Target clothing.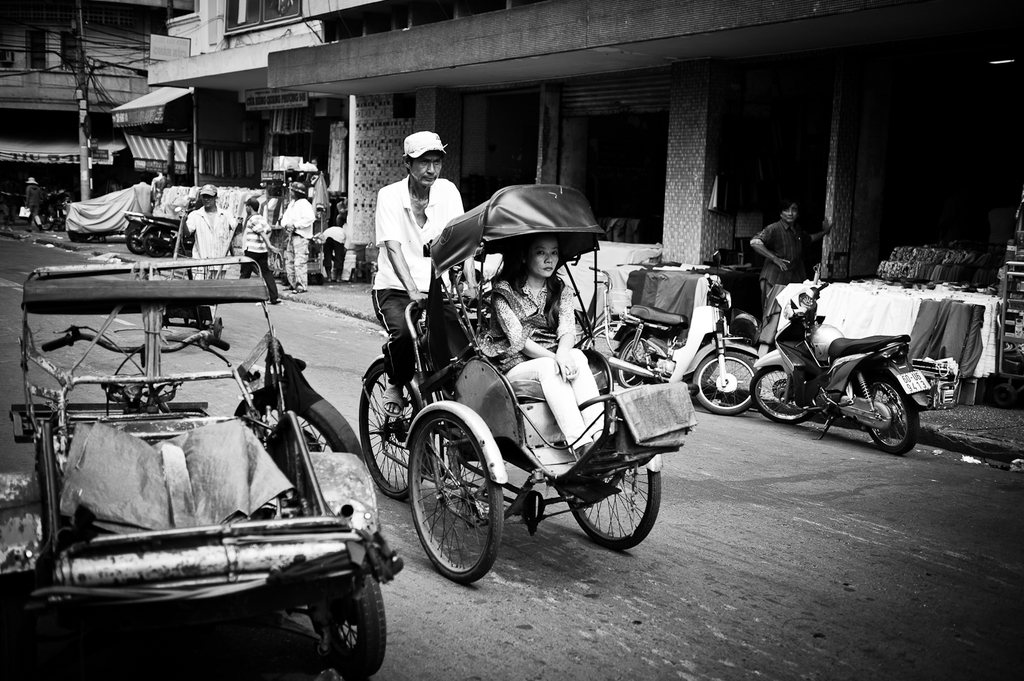
Target region: <box>748,216,814,290</box>.
